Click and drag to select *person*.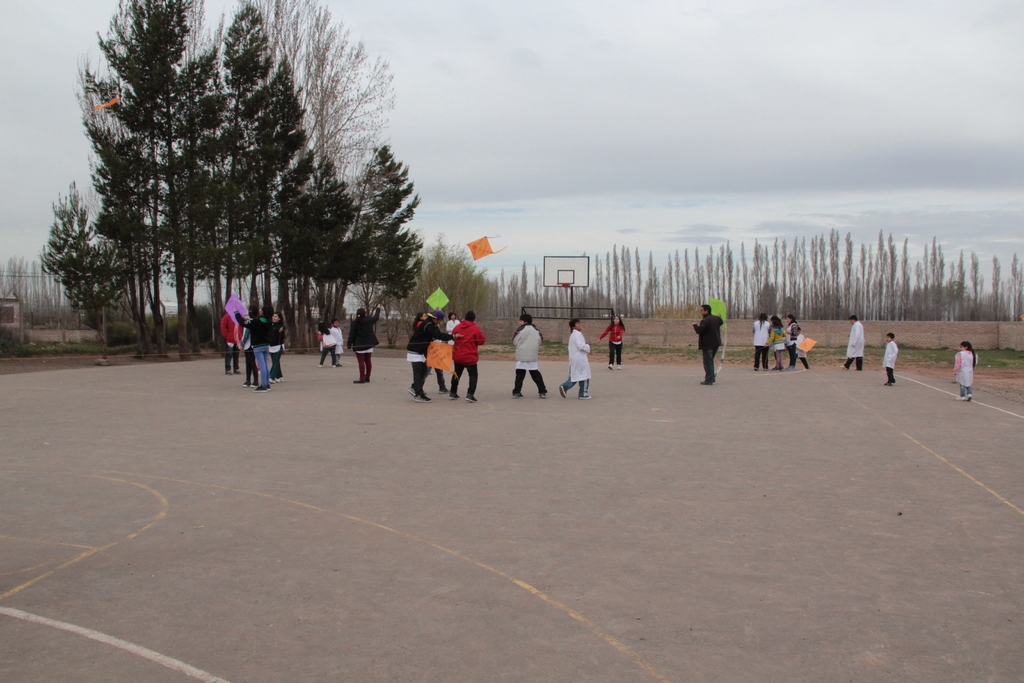
Selection: [840, 318, 863, 369].
